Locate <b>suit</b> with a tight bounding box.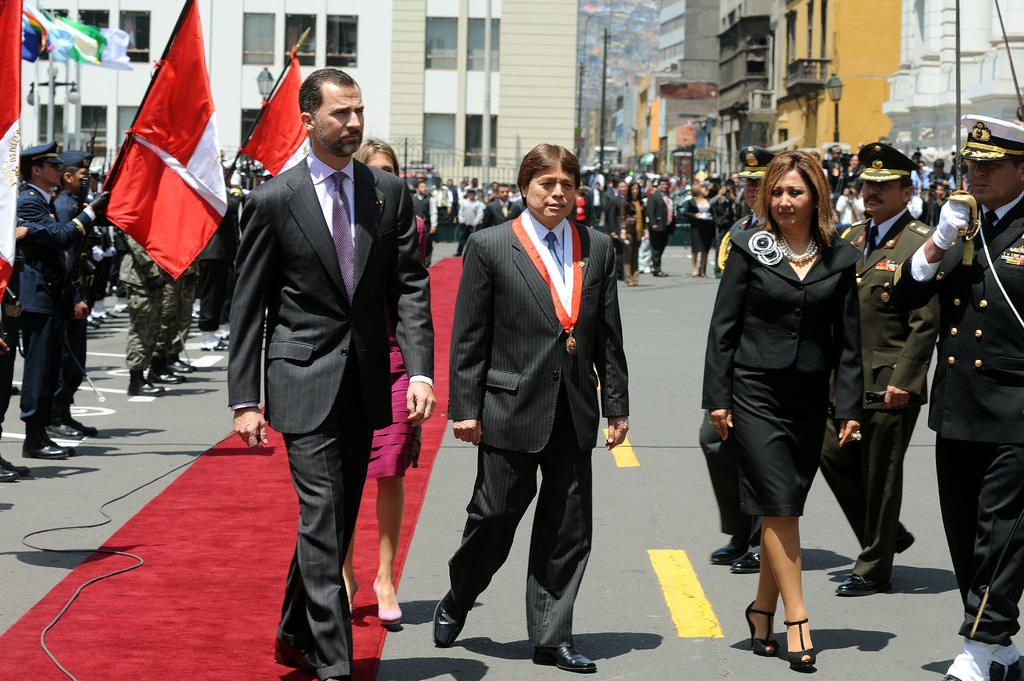
452,147,631,651.
